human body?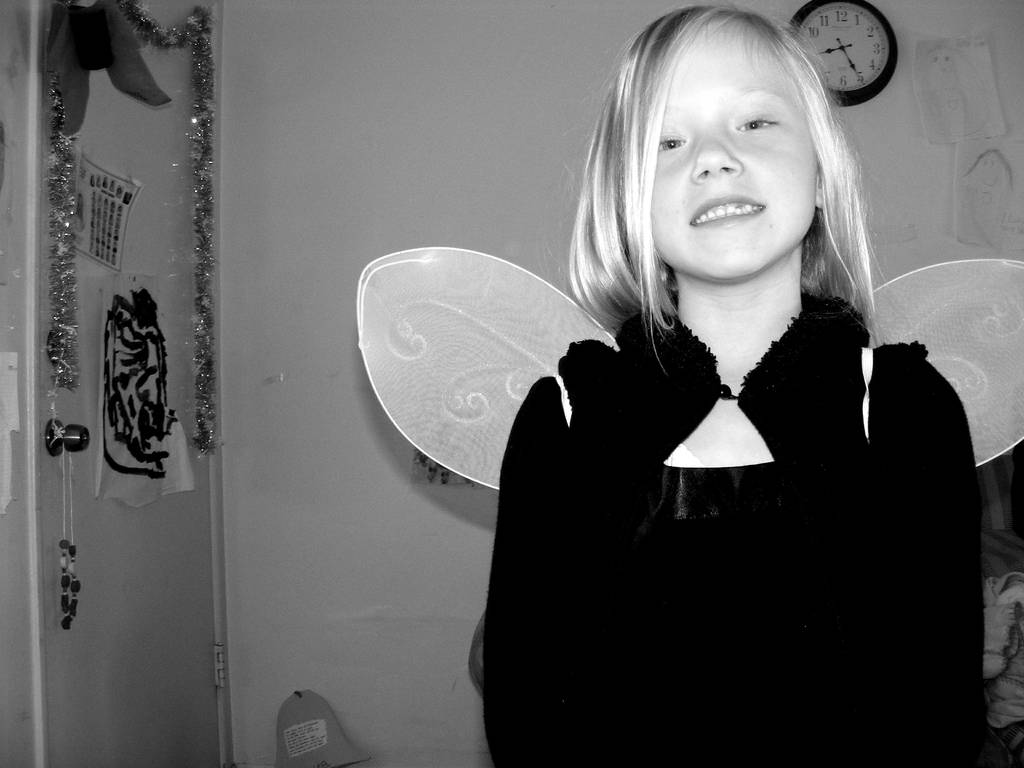
443:56:958:742
